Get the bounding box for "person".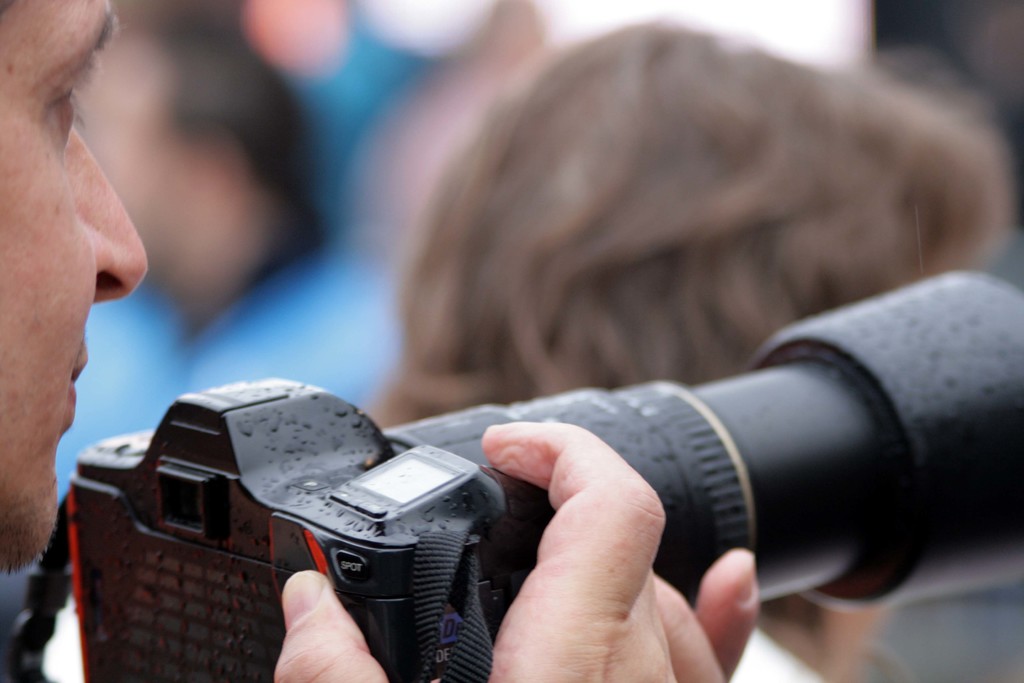
0, 0, 764, 682.
